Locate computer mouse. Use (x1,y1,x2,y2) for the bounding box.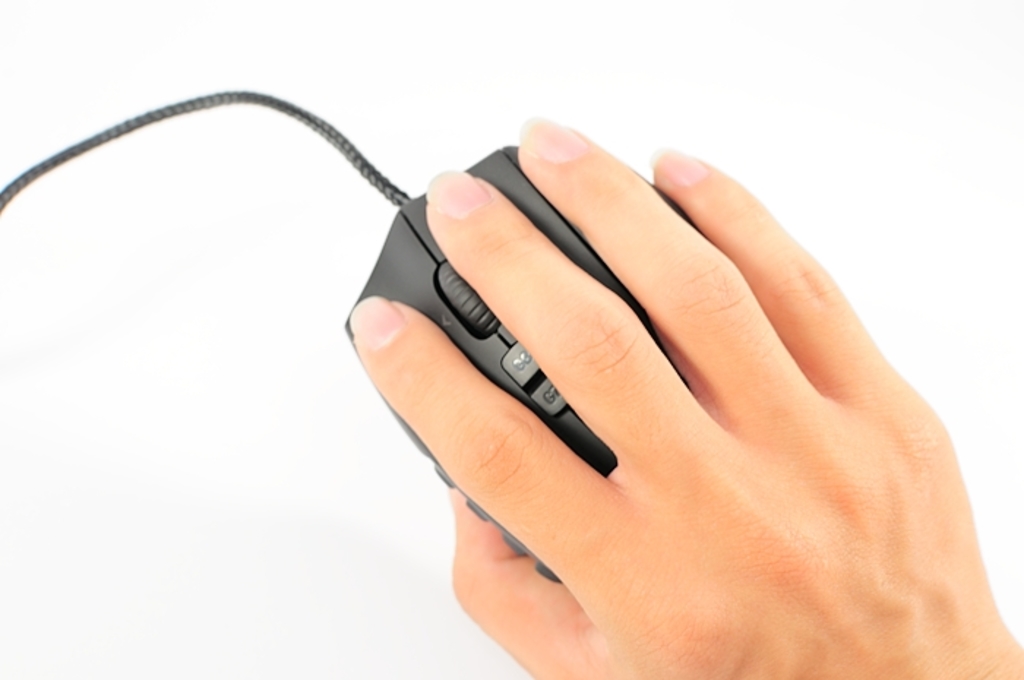
(339,145,686,579).
